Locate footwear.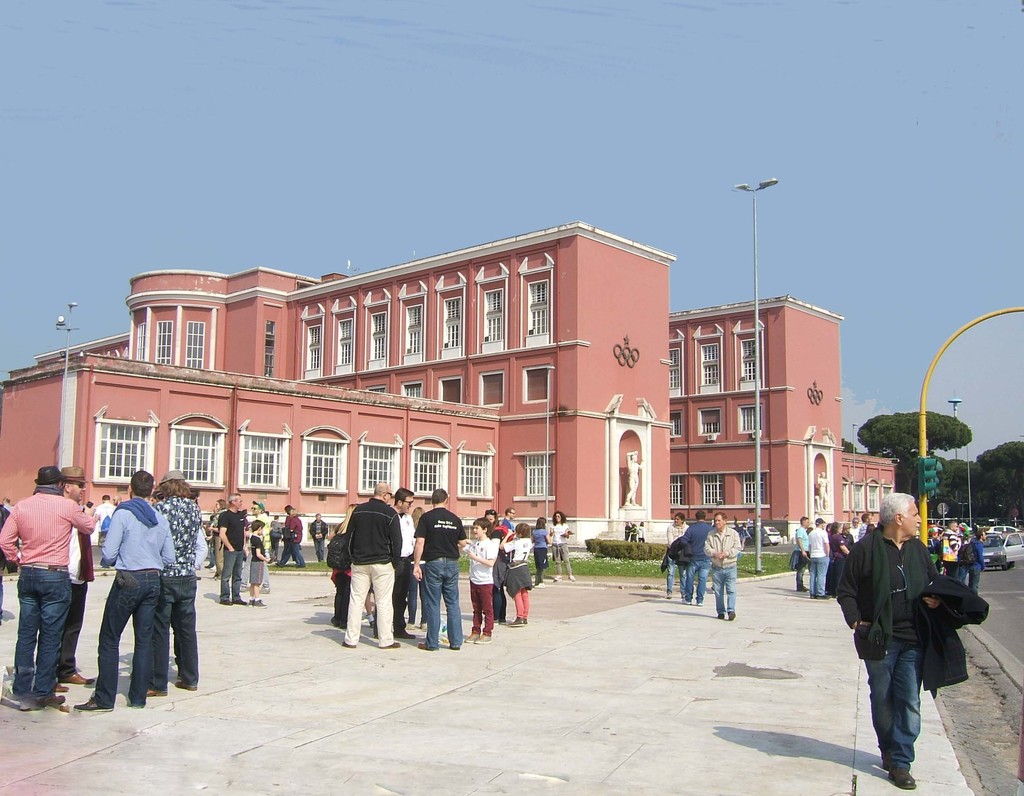
Bounding box: bbox=[891, 755, 911, 771].
